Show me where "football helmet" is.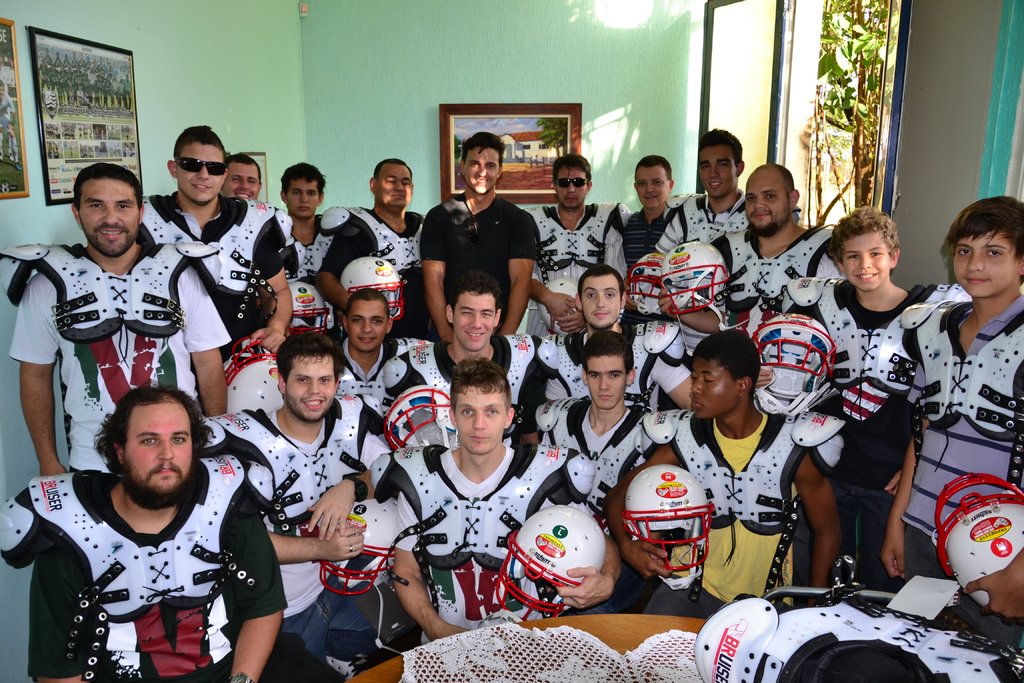
"football helmet" is at 286, 278, 329, 336.
